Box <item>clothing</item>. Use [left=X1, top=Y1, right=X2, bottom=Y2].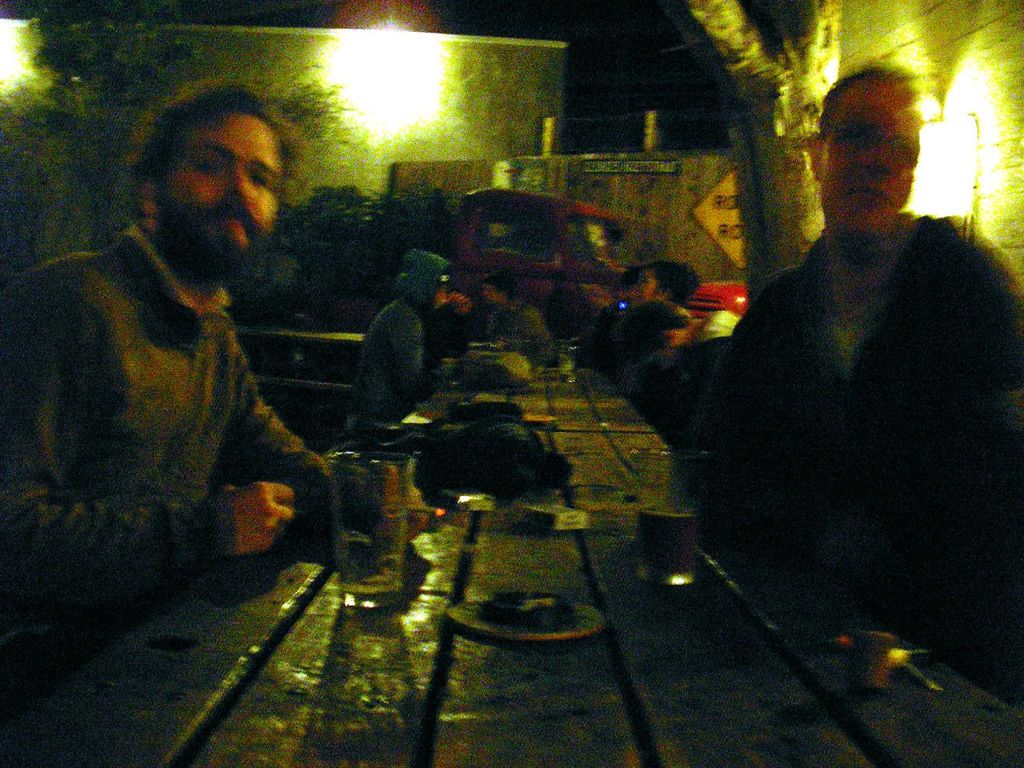
[left=355, top=289, right=445, bottom=429].
